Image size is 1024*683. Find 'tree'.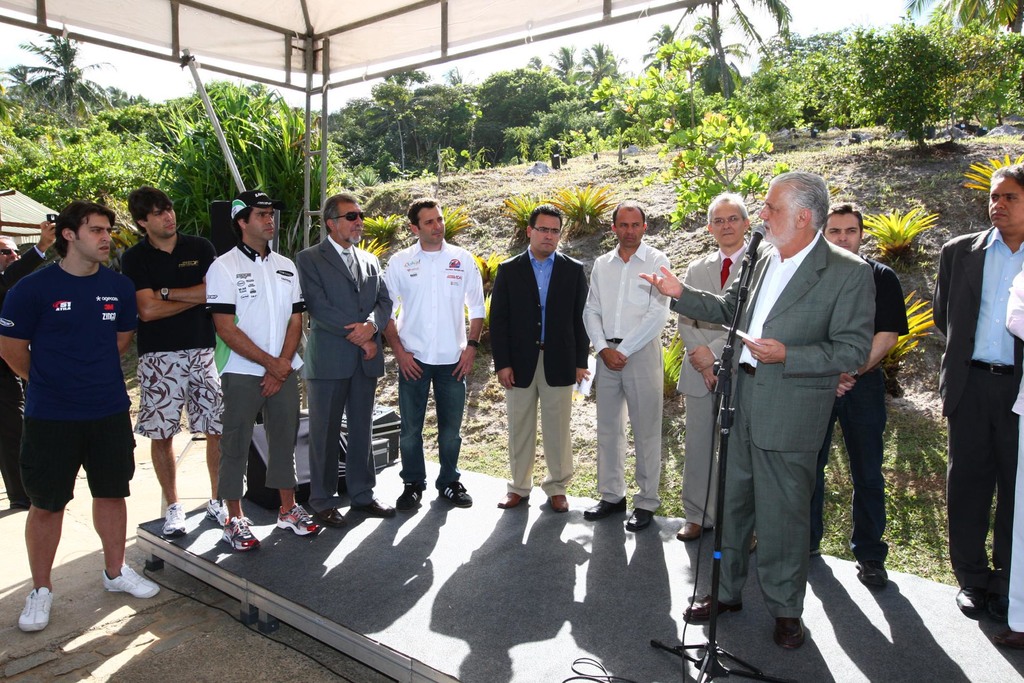
(x1=365, y1=73, x2=435, y2=173).
